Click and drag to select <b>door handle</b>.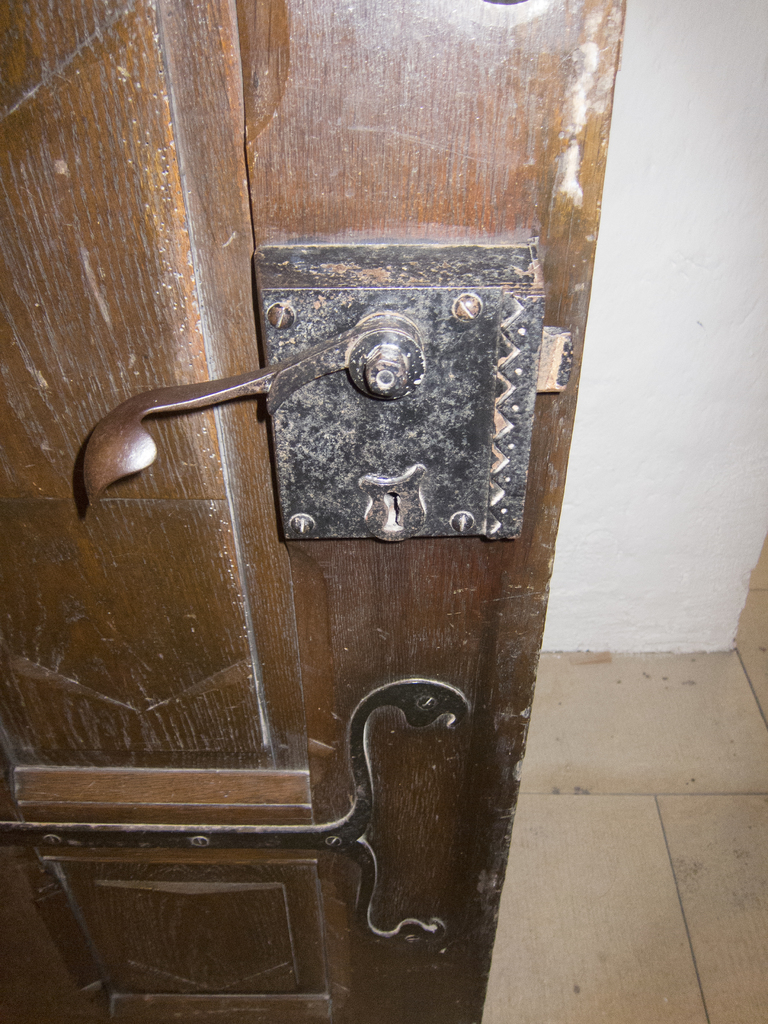
Selection: crop(81, 241, 527, 543).
